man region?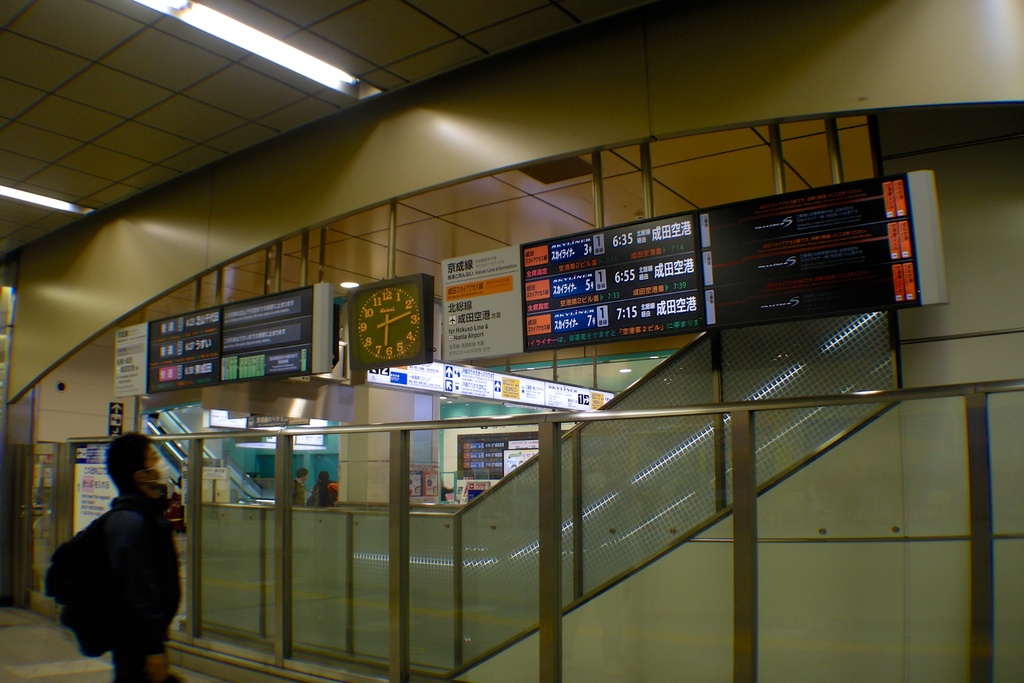
crop(286, 466, 306, 511)
